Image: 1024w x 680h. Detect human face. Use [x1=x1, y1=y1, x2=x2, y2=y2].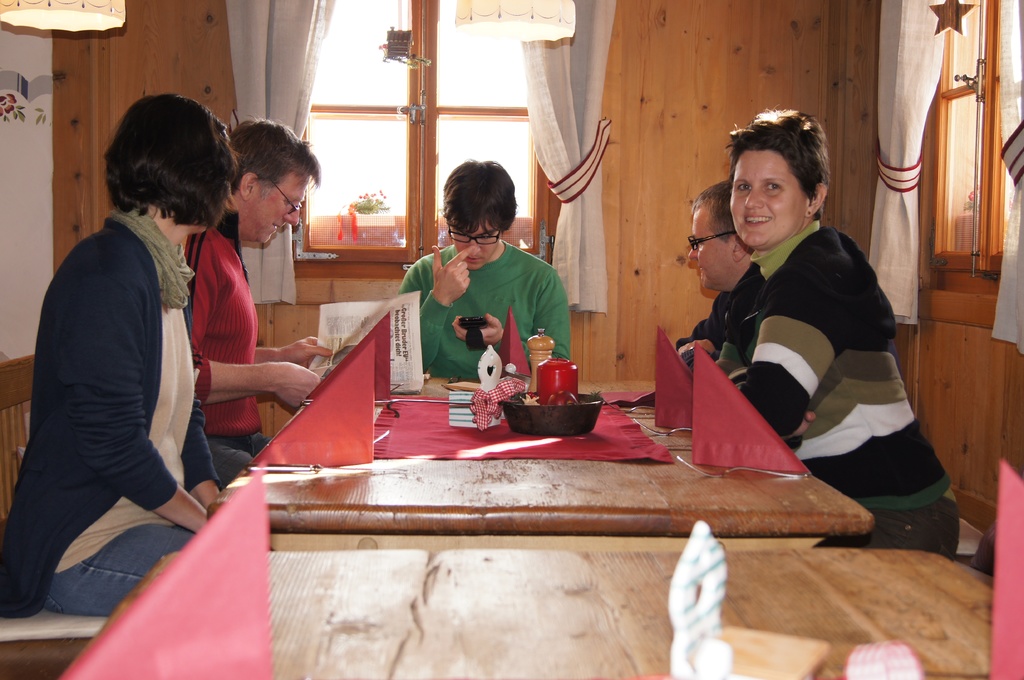
[x1=729, y1=150, x2=805, y2=245].
